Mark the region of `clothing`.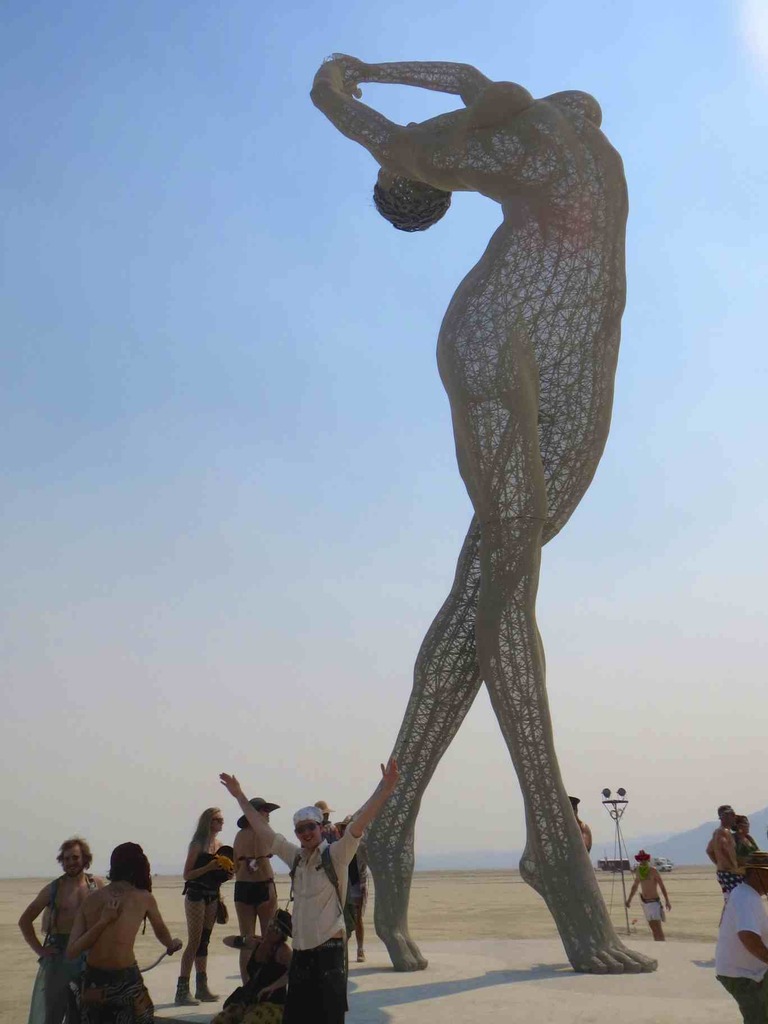
Region: <box>236,825,286,911</box>.
